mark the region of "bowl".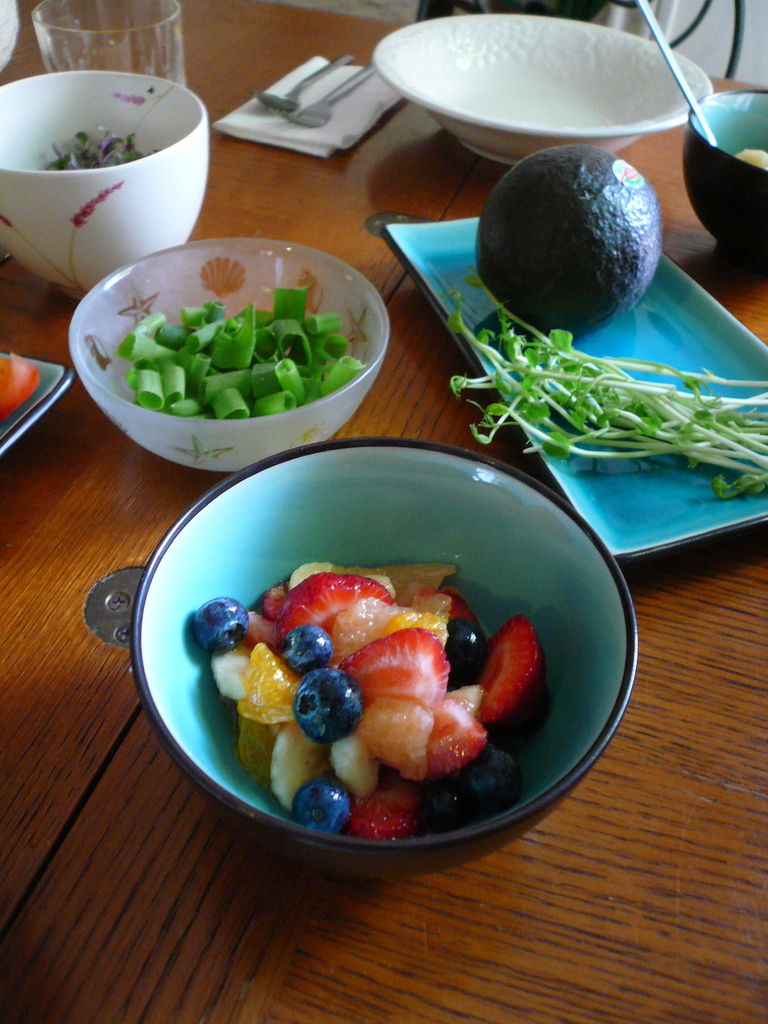
Region: x1=372 y1=12 x2=711 y2=167.
